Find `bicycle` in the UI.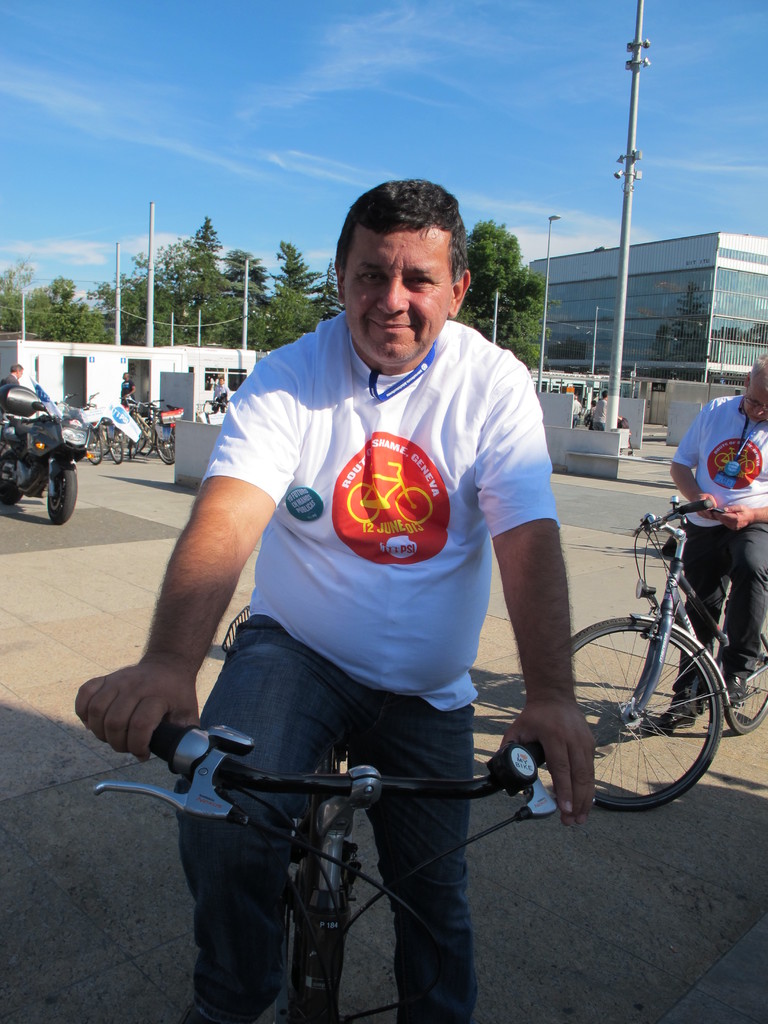
UI element at {"x1": 509, "y1": 454, "x2": 766, "y2": 833}.
